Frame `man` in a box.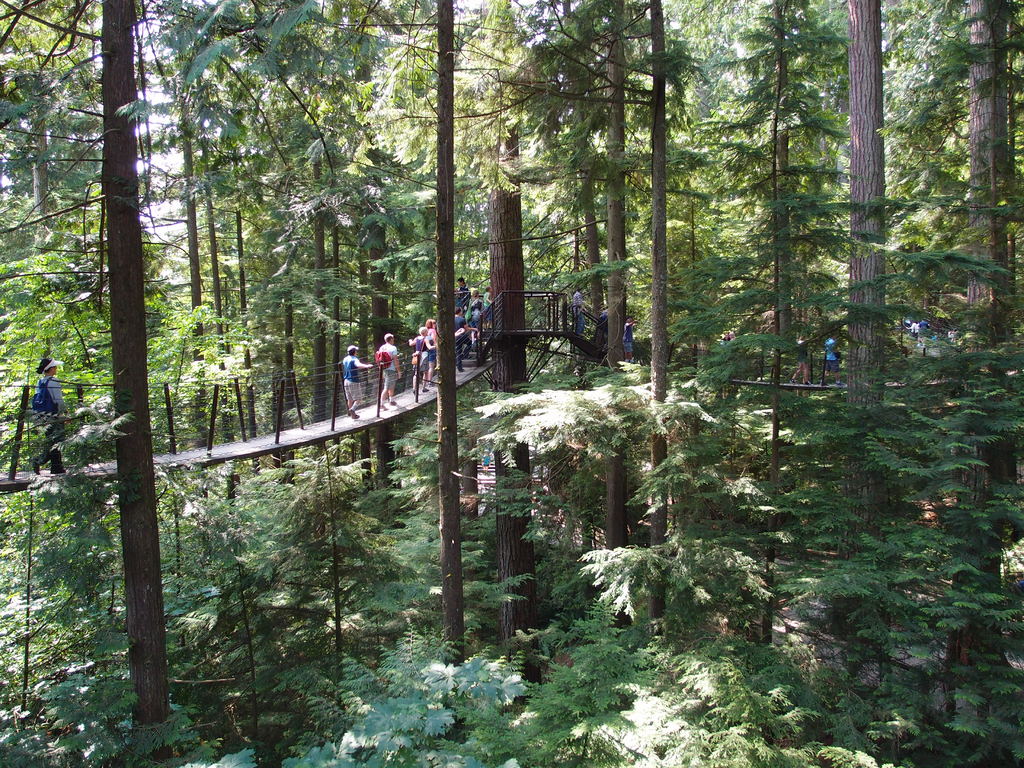
458/275/468/313.
